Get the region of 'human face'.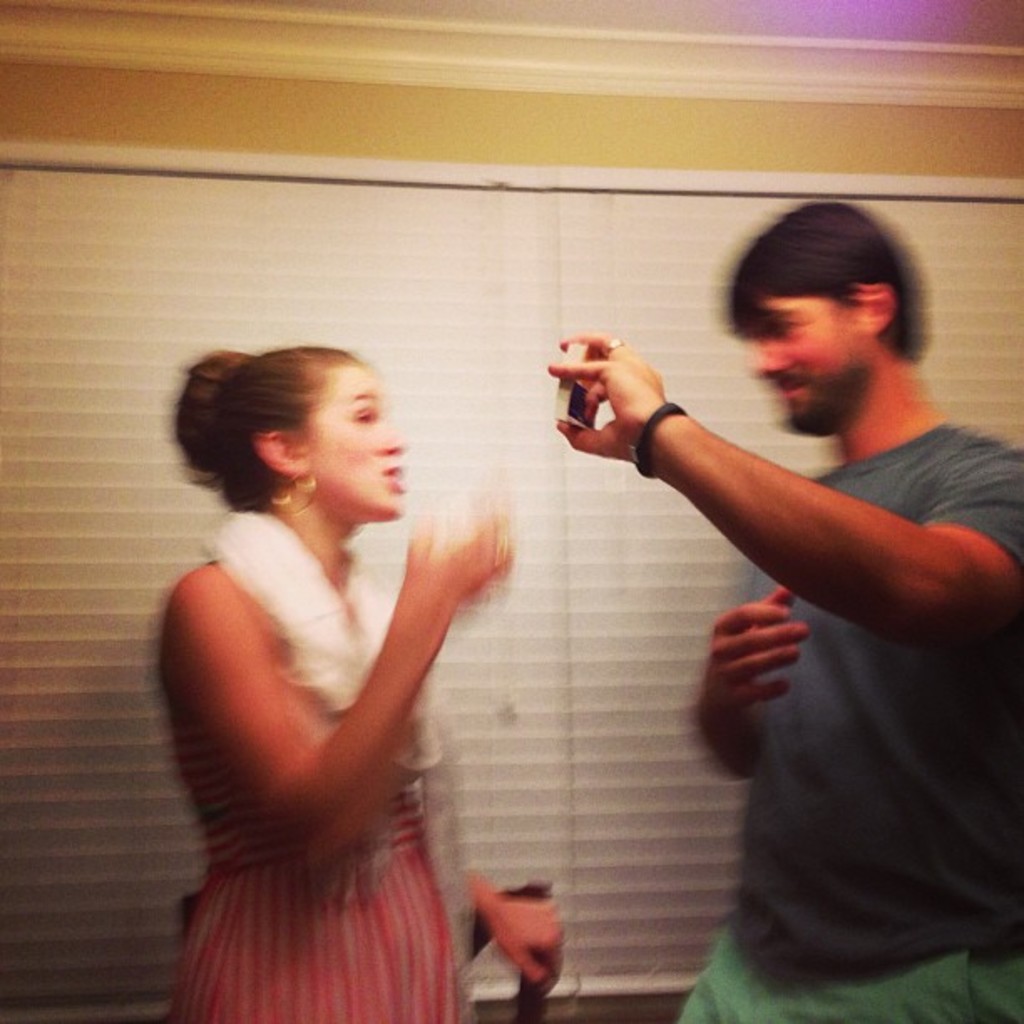
box=[756, 301, 868, 438].
